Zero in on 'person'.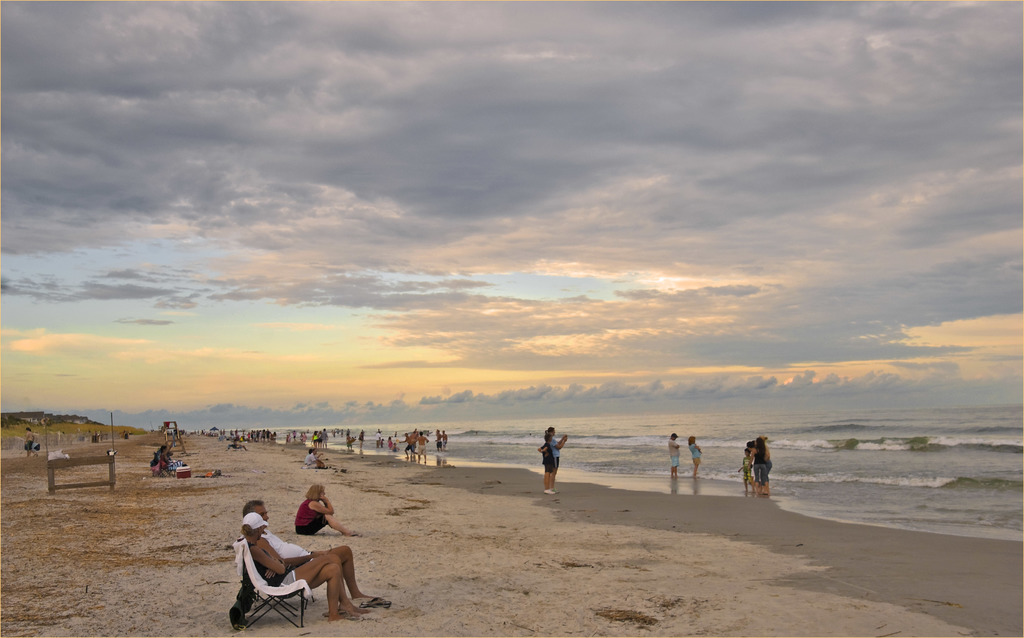
Zeroed in: <region>545, 425, 567, 491</region>.
